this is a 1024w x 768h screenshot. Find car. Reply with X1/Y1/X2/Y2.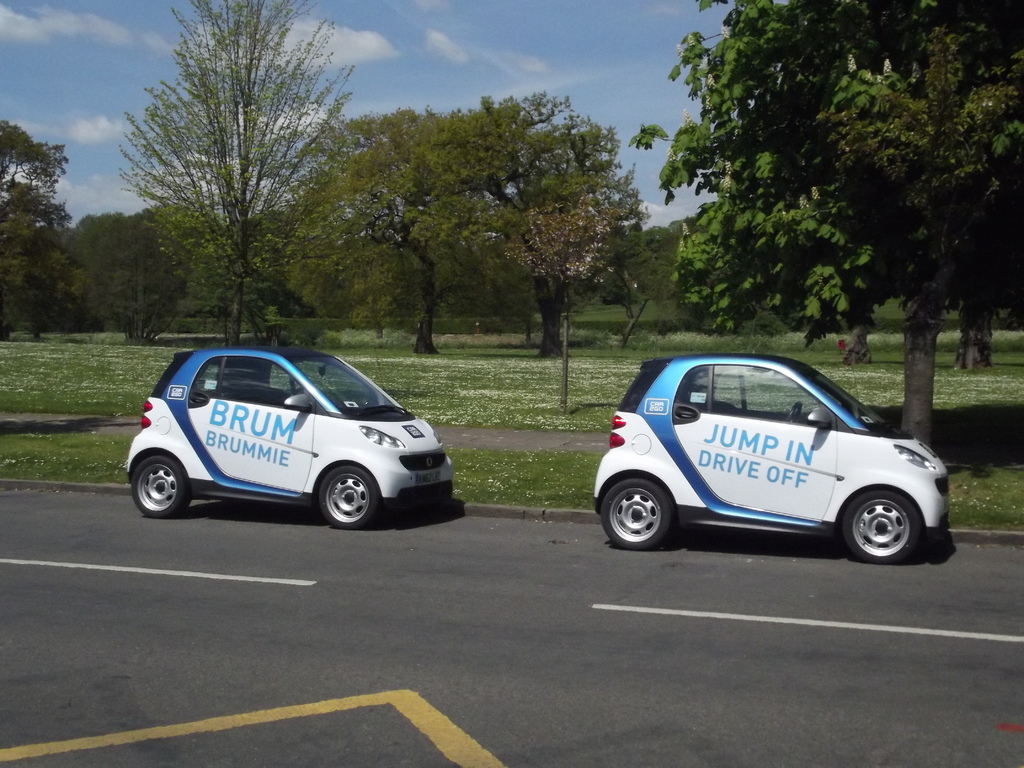
124/344/454/527.
